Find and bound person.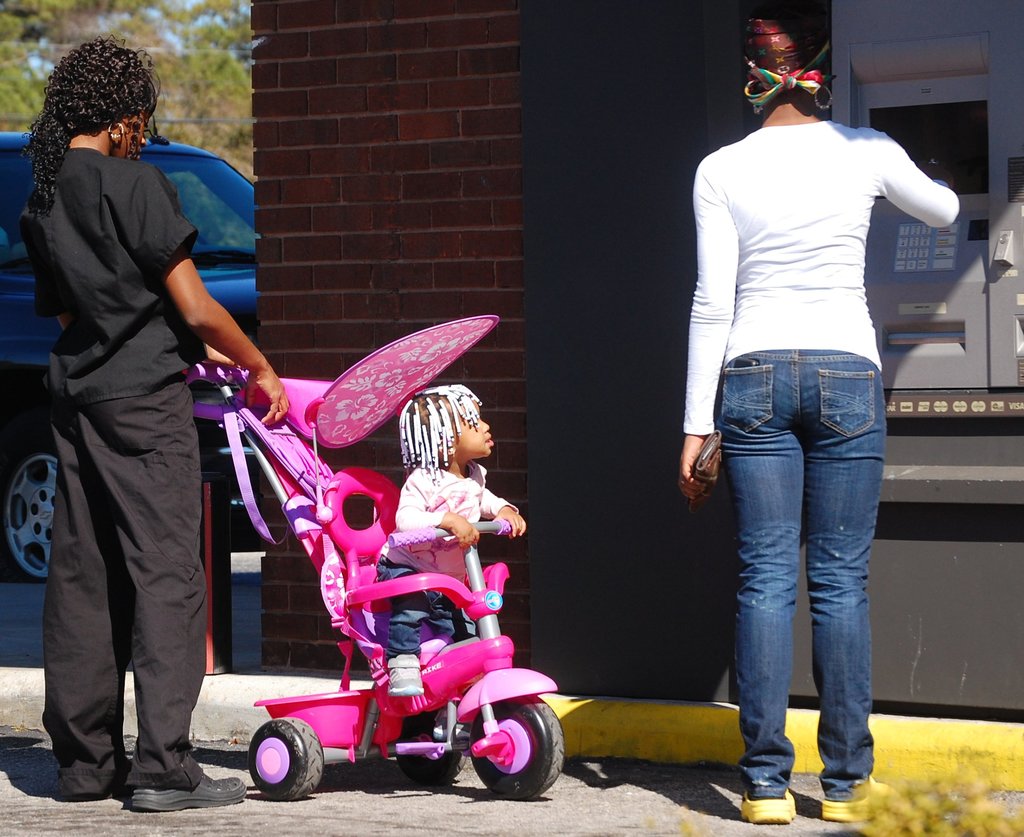
Bound: (x1=376, y1=386, x2=530, y2=693).
